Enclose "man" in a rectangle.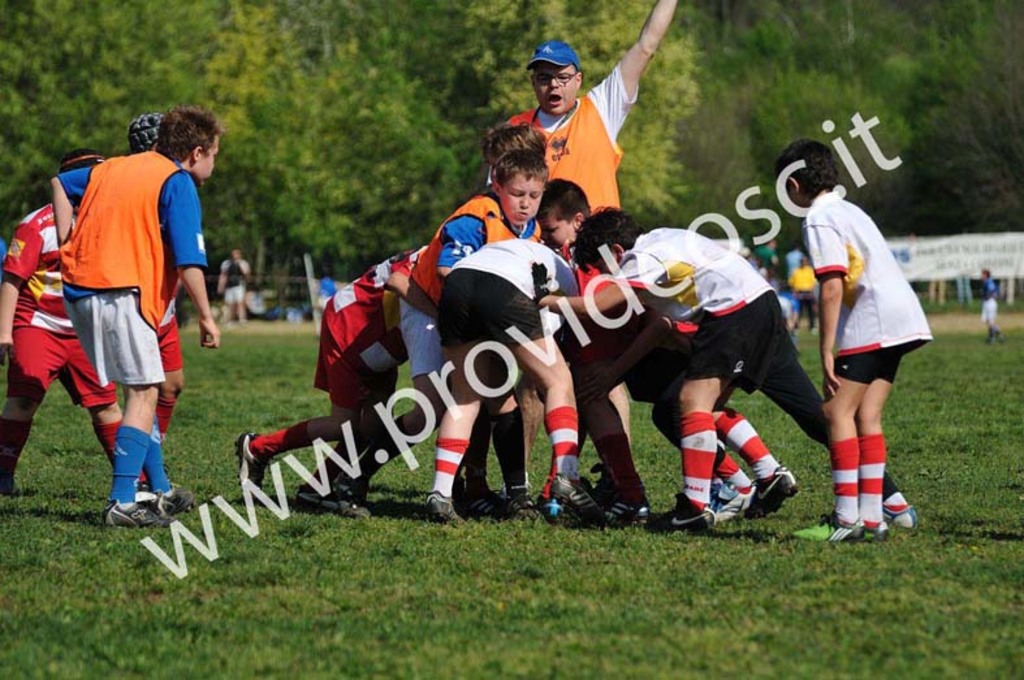
{"left": 483, "top": 3, "right": 677, "bottom": 517}.
